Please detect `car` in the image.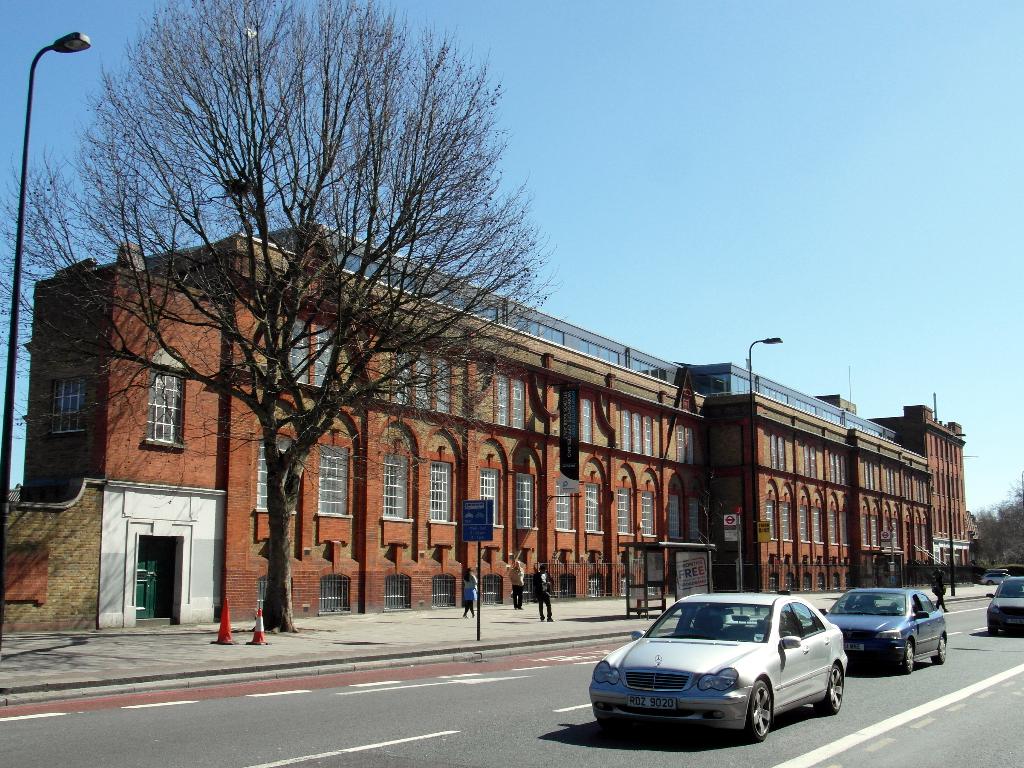
x1=983 y1=579 x2=1023 y2=638.
